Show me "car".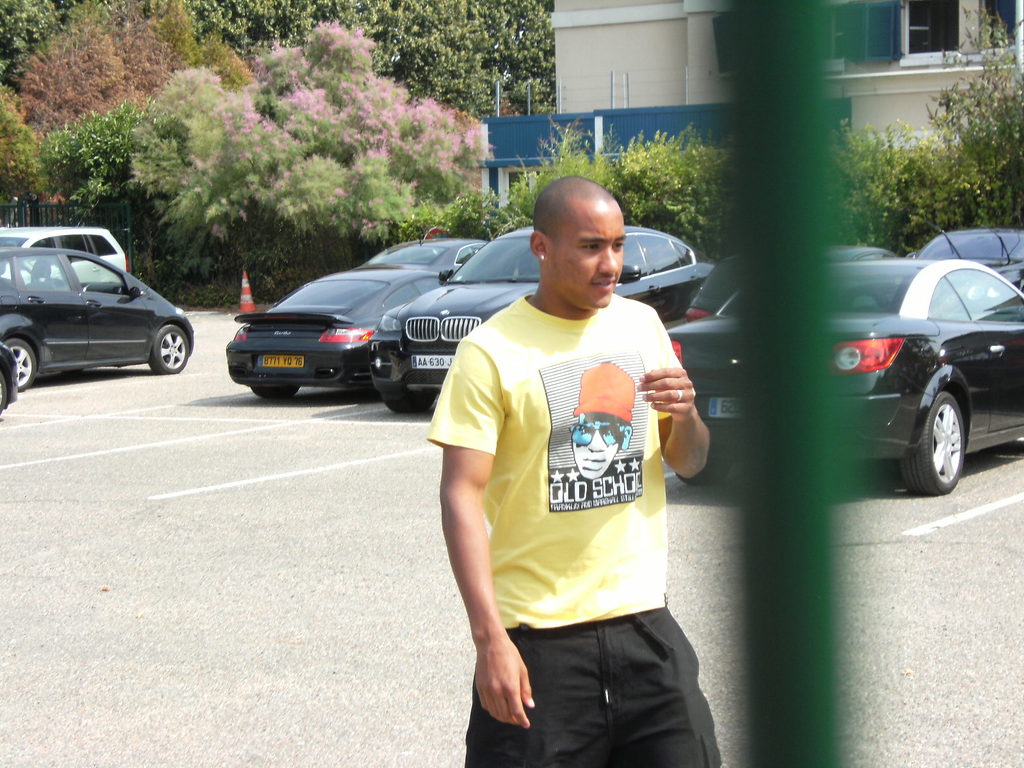
"car" is here: {"x1": 0, "y1": 225, "x2": 132, "y2": 287}.
